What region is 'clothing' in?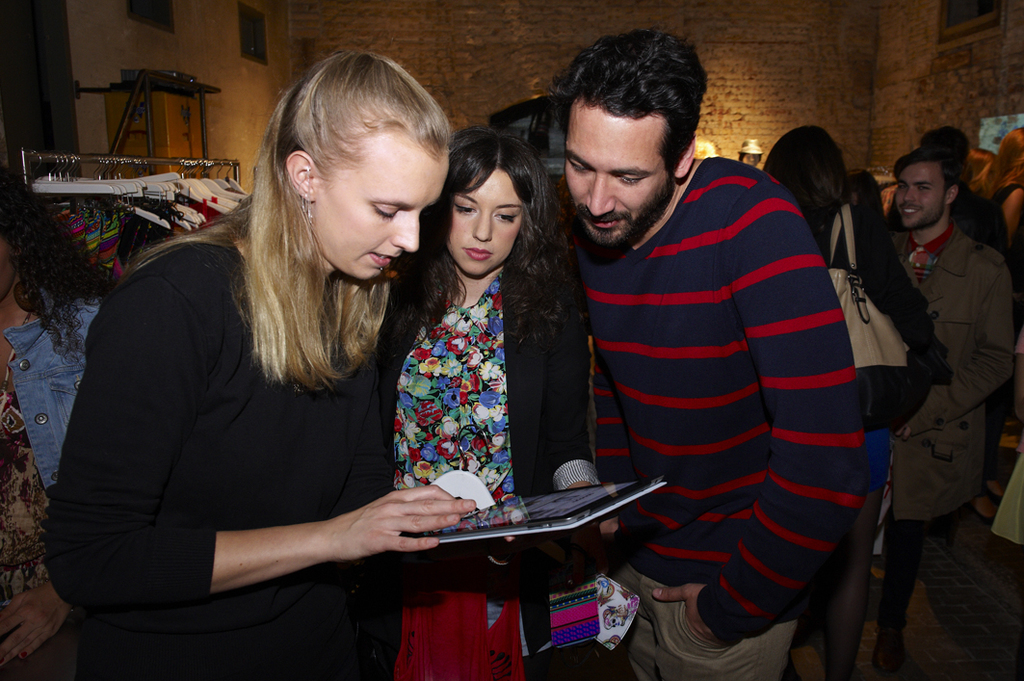
[left=584, top=163, right=860, bottom=680].
